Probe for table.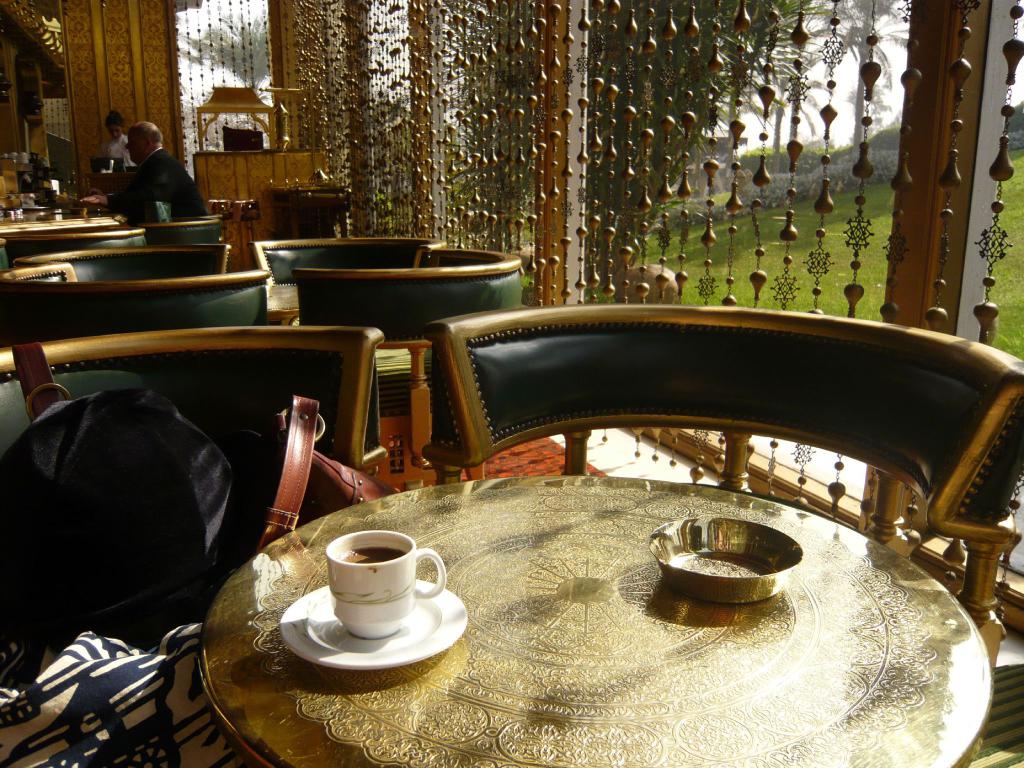
Probe result: locate(255, 276, 296, 320).
